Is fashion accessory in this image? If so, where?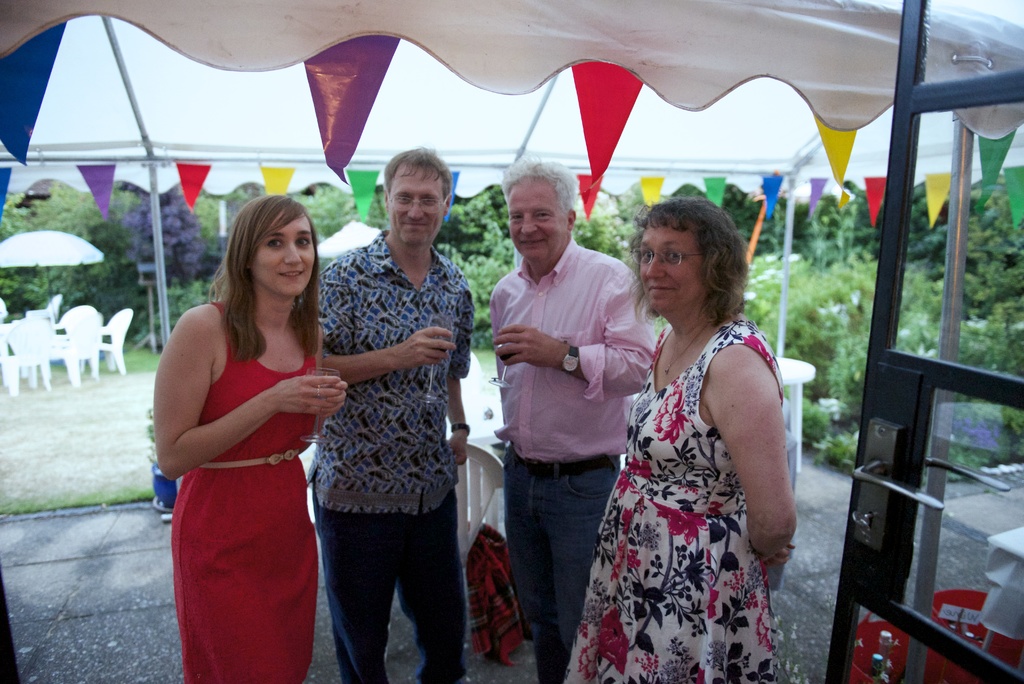
Yes, at 449/421/470/436.
